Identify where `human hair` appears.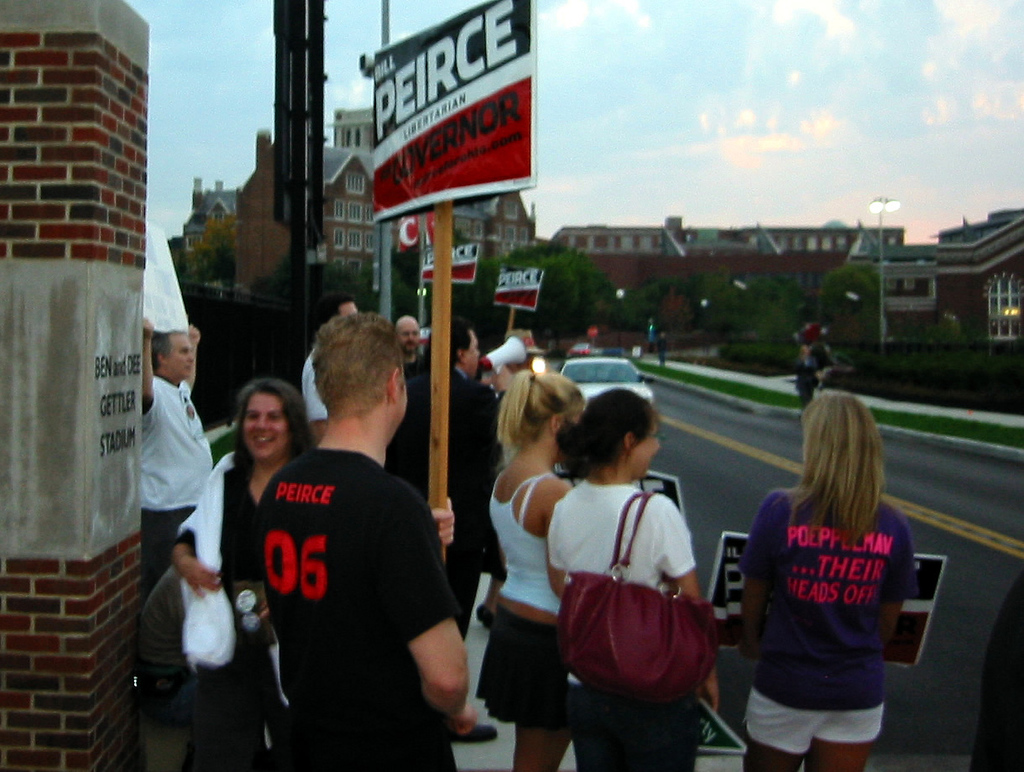
Appears at locate(313, 289, 358, 329).
